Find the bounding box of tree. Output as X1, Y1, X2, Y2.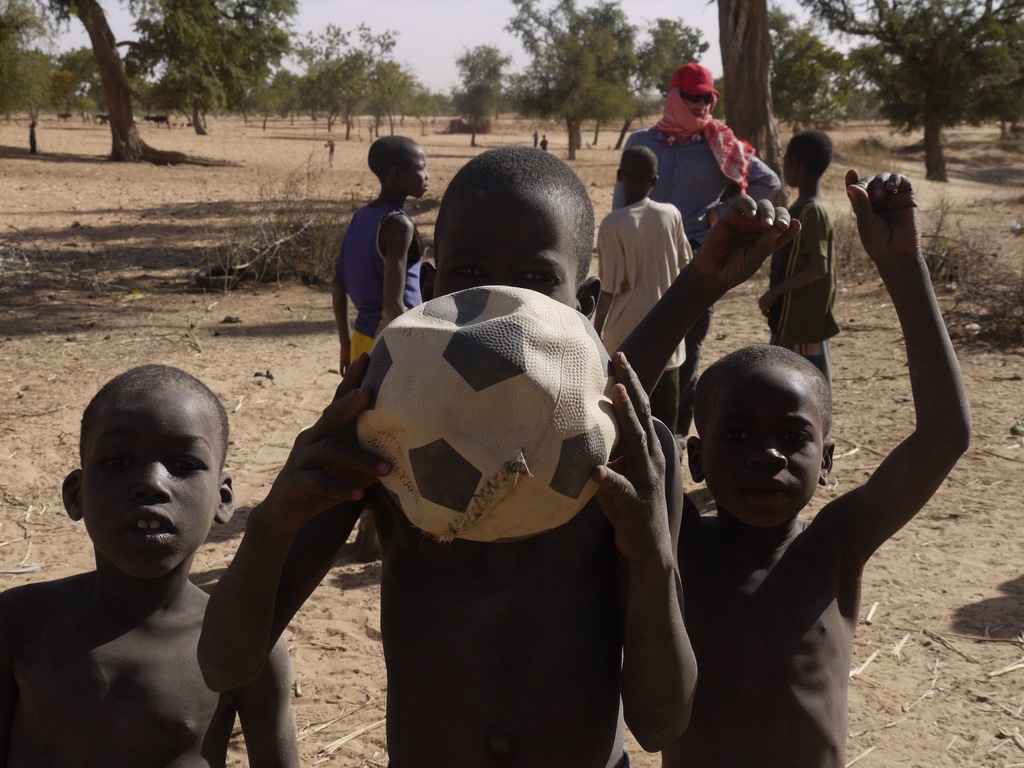
51, 0, 228, 175.
